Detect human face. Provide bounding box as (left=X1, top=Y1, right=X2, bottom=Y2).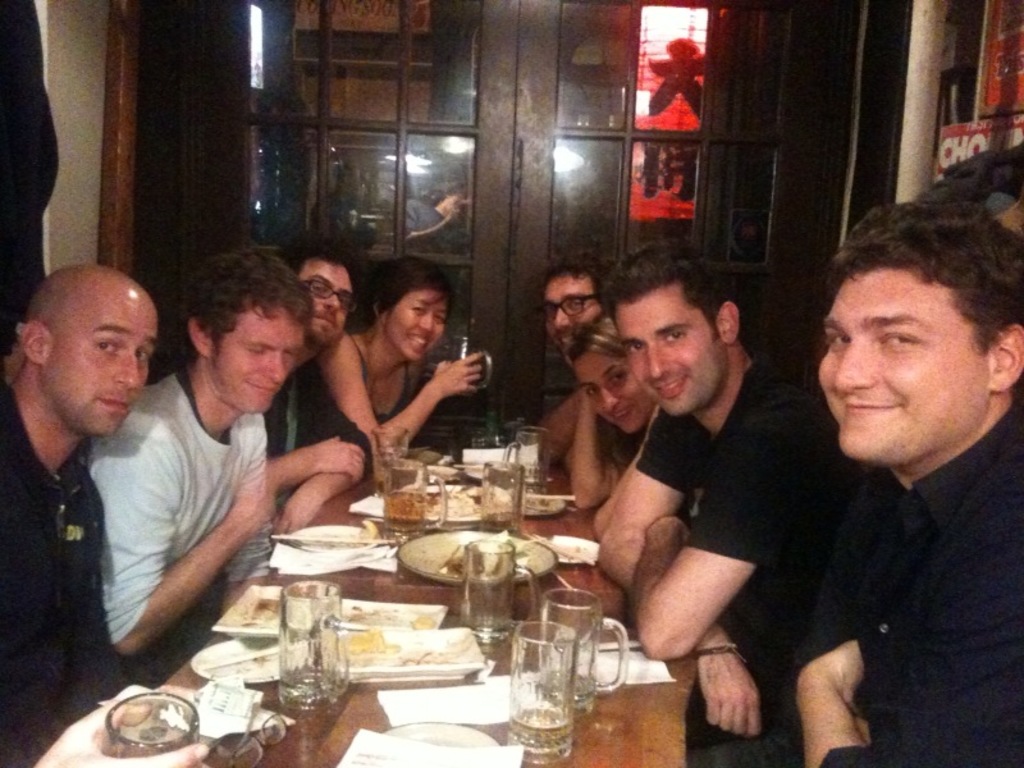
(left=618, top=269, right=718, bottom=413).
